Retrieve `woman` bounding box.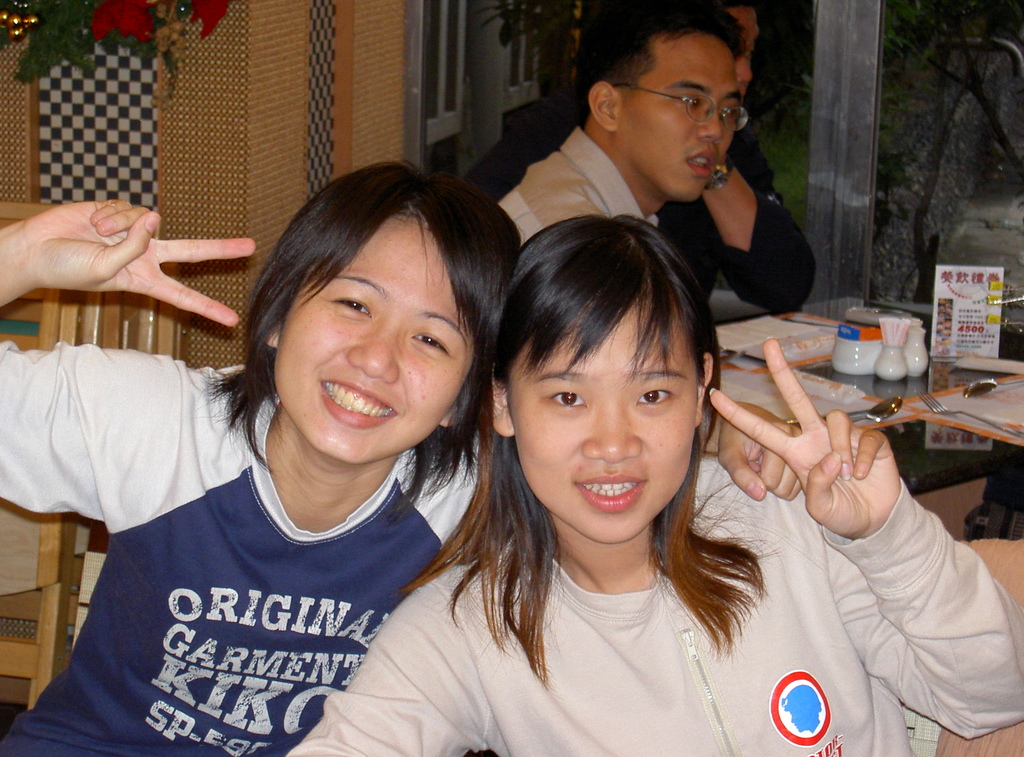
Bounding box: l=287, t=210, r=1023, b=755.
